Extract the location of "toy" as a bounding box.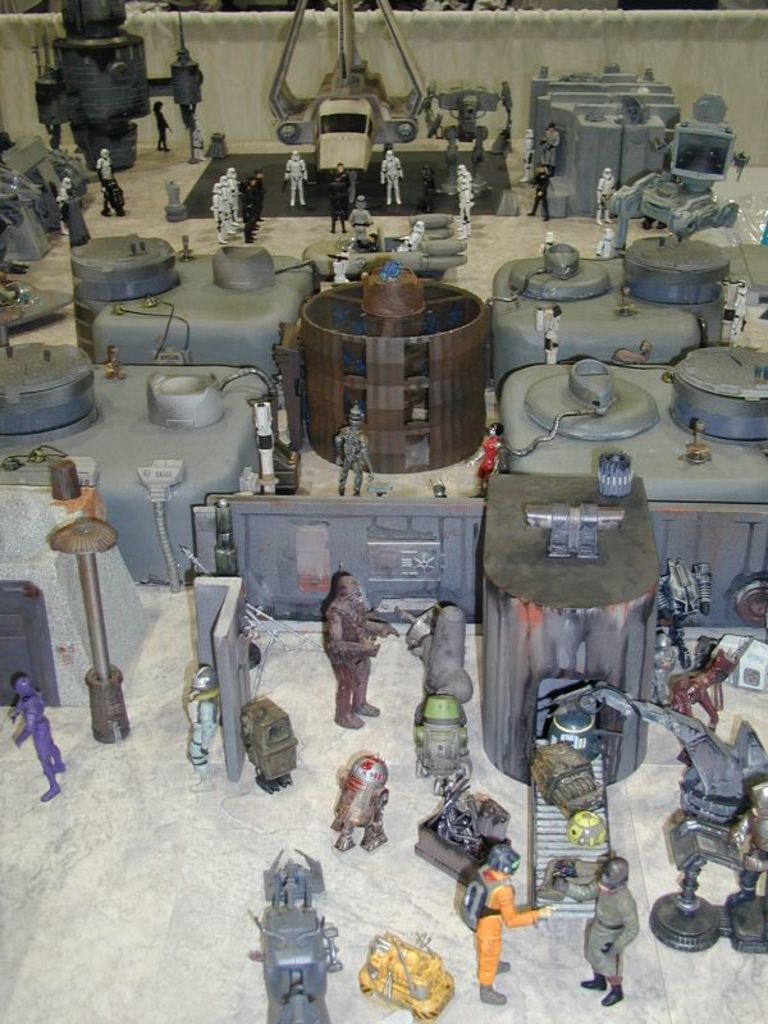
(x1=489, y1=230, x2=730, y2=393).
